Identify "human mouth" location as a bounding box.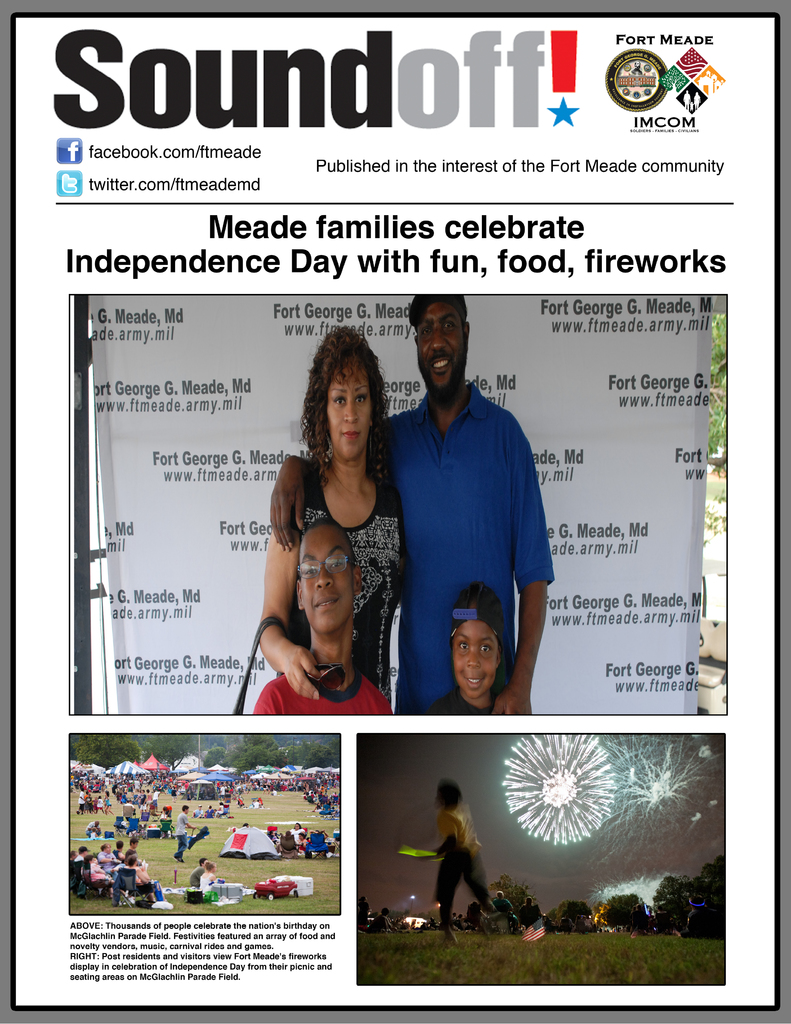
<bbox>458, 678, 489, 693</bbox>.
